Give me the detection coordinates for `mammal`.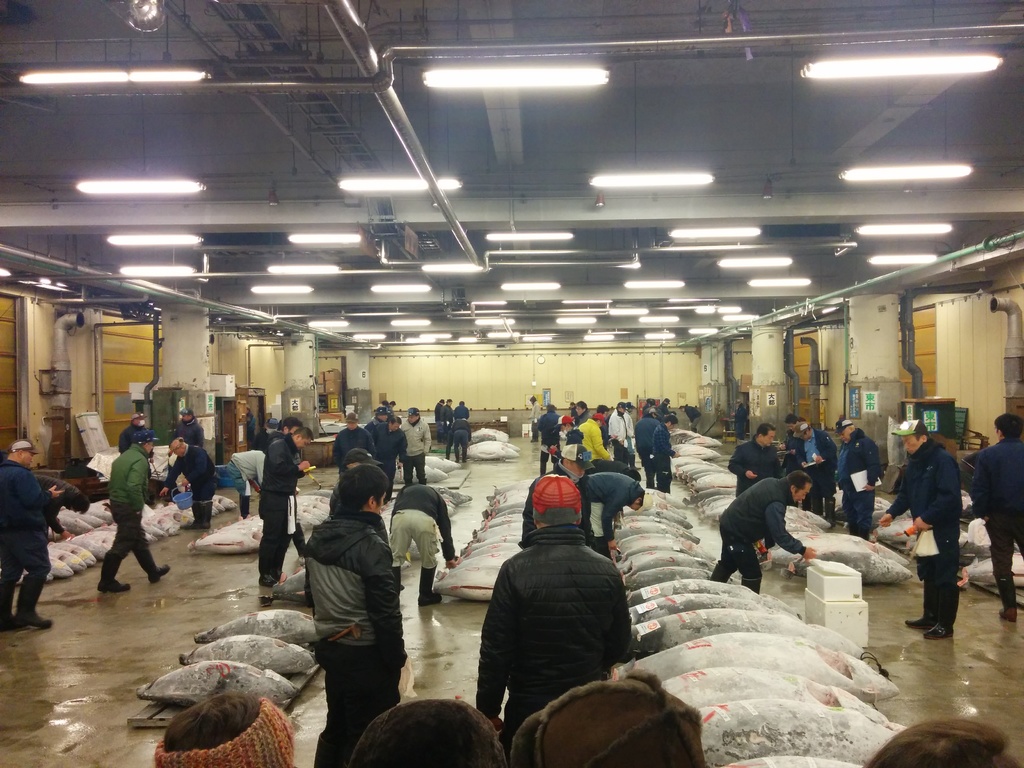
detection(836, 413, 886, 538).
